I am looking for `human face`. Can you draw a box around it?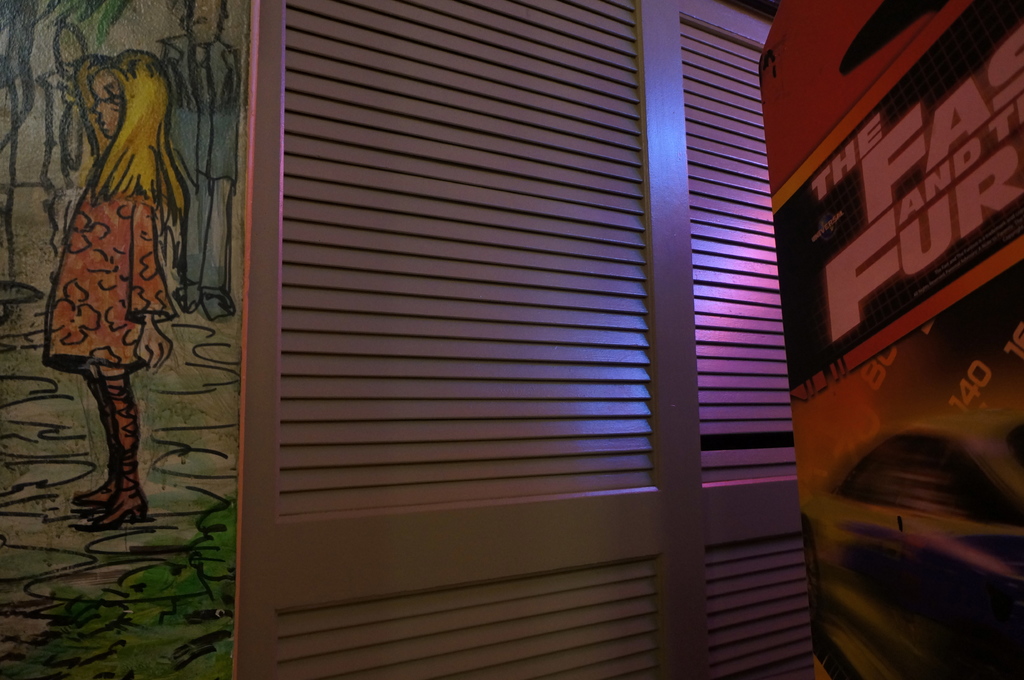
Sure, the bounding box is Rect(88, 74, 120, 135).
